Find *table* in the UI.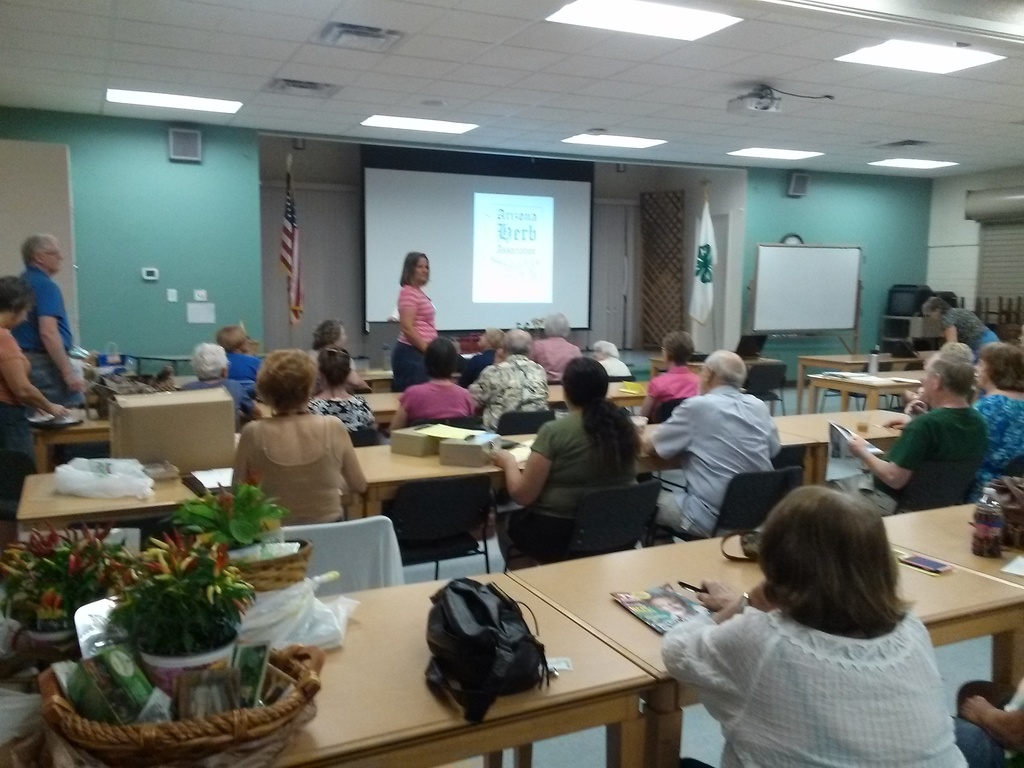
UI element at <region>505, 514, 1023, 764</region>.
